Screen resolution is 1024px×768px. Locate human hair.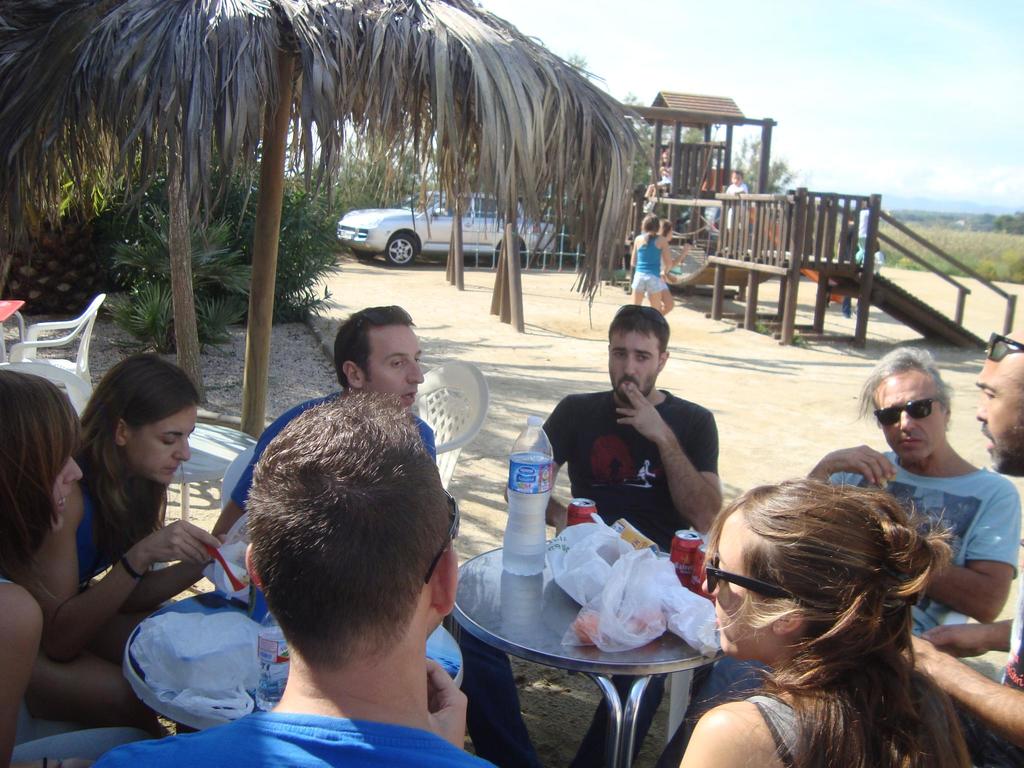
{"x1": 678, "y1": 477, "x2": 972, "y2": 767}.
